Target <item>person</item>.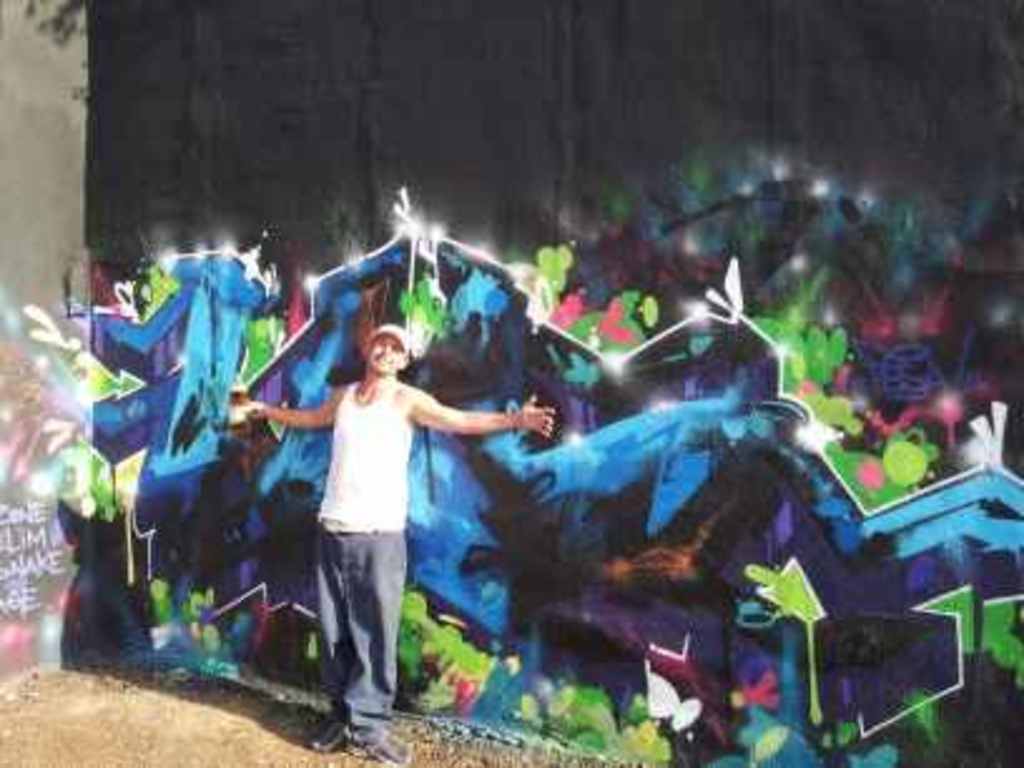
Target region: select_region(243, 319, 555, 763).
